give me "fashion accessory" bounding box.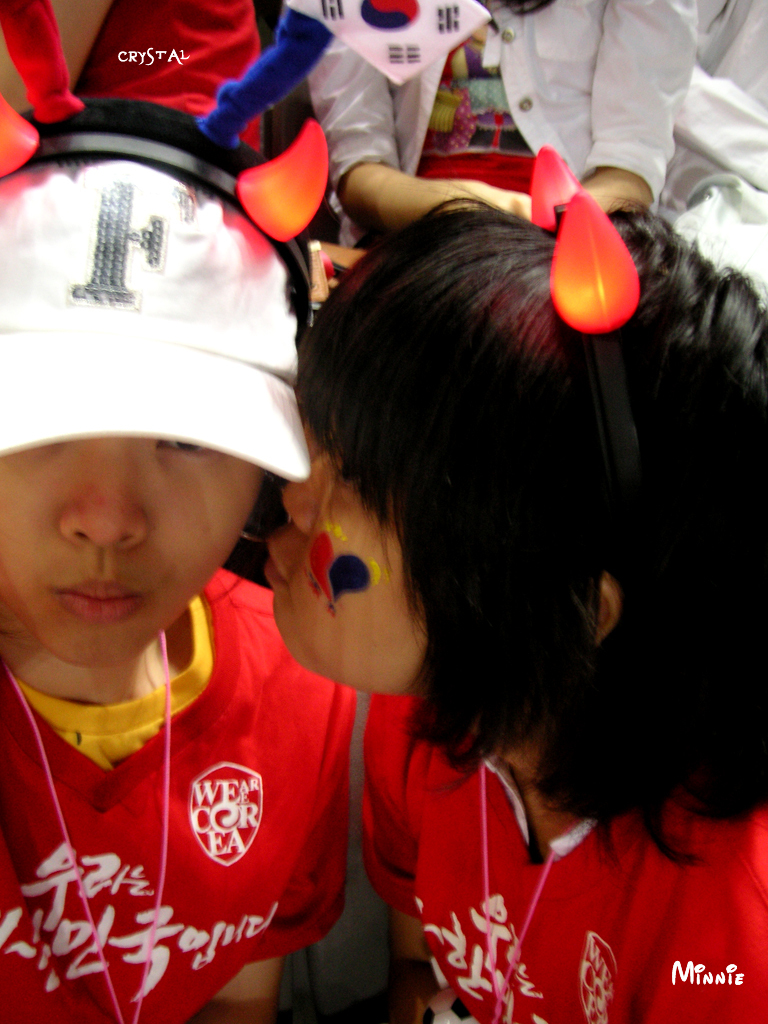
left=531, top=143, right=641, bottom=487.
